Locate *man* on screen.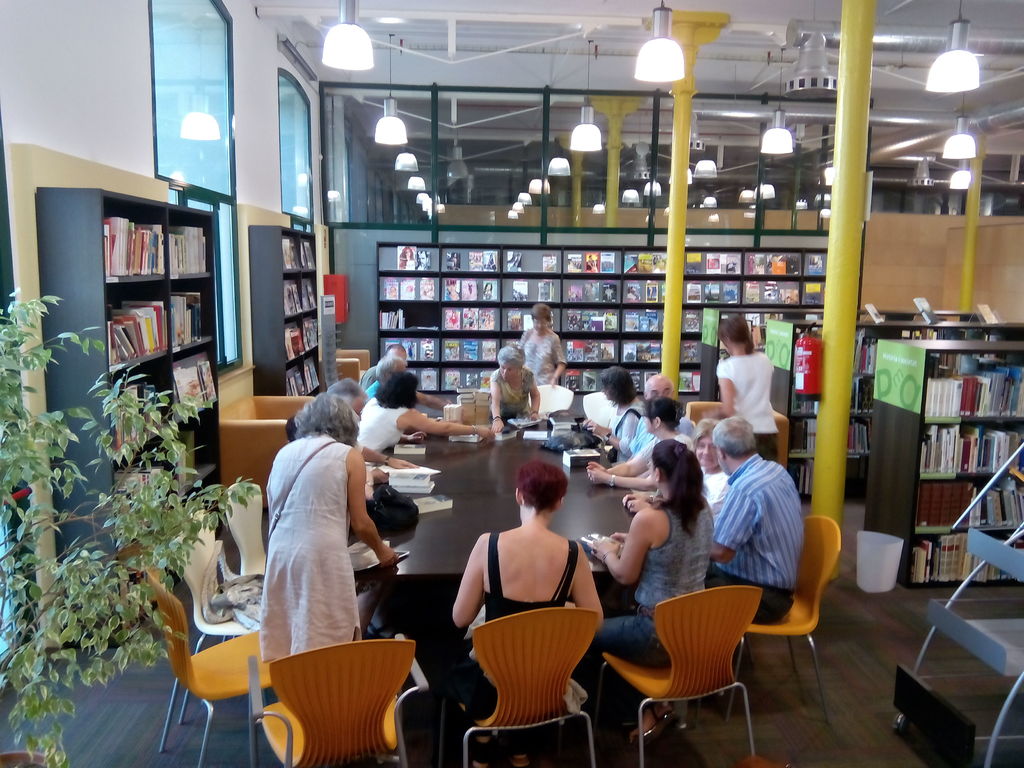
On screen at bbox(707, 420, 820, 642).
